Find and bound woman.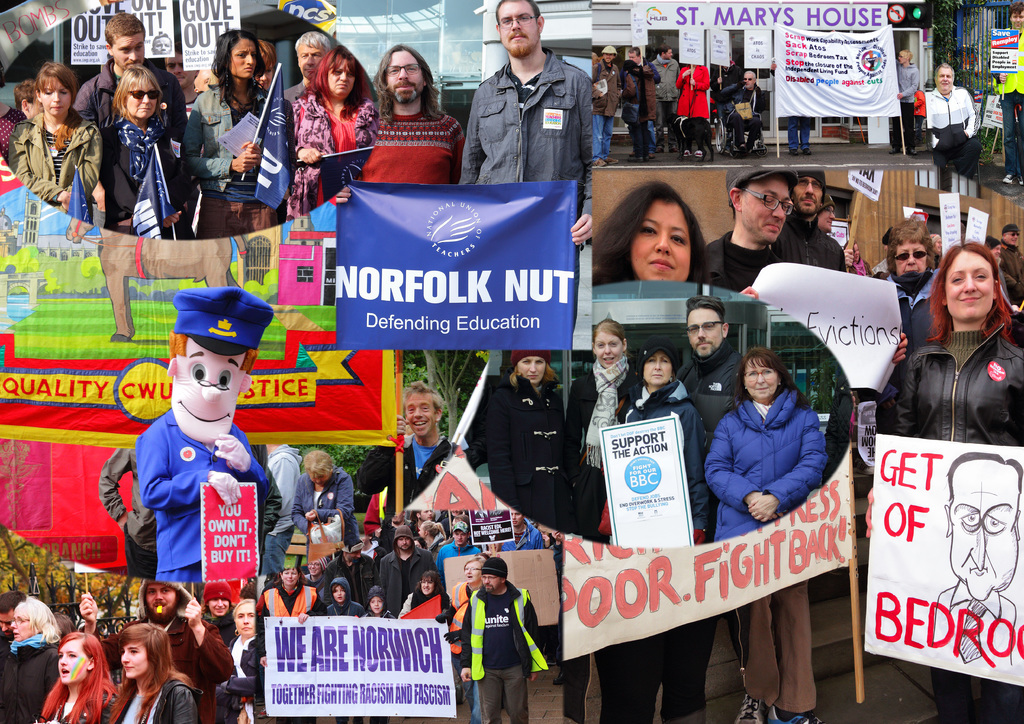
Bound: region(181, 27, 286, 238).
